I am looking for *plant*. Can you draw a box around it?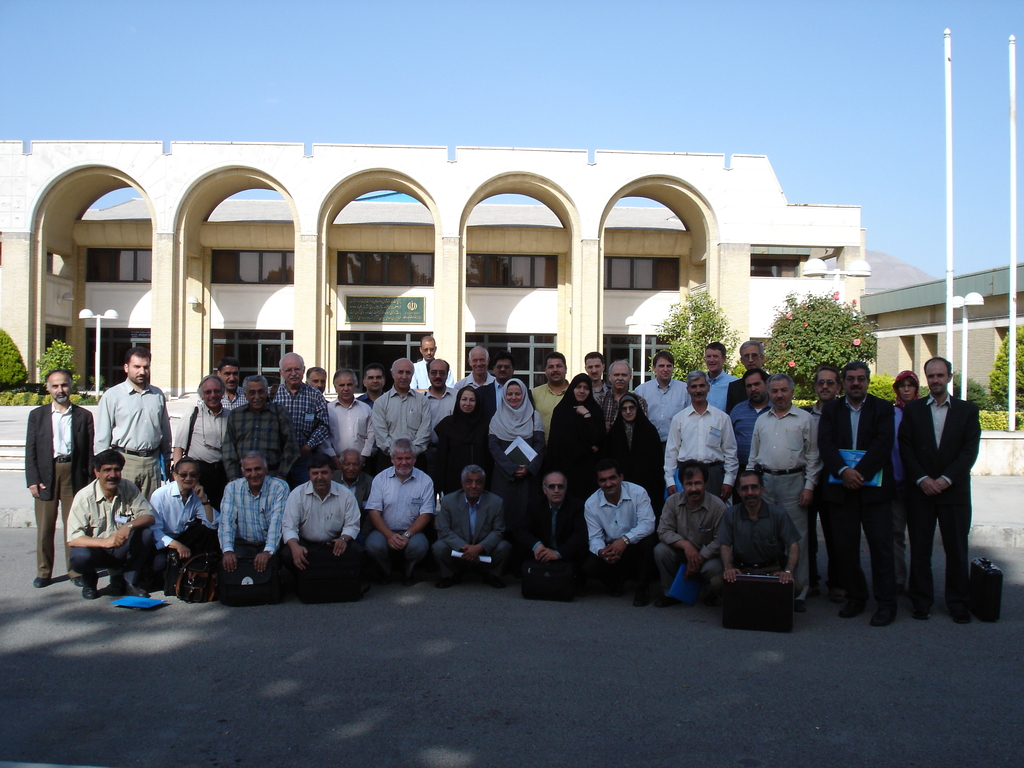
Sure, the bounding box is {"left": 790, "top": 396, "right": 822, "bottom": 408}.
